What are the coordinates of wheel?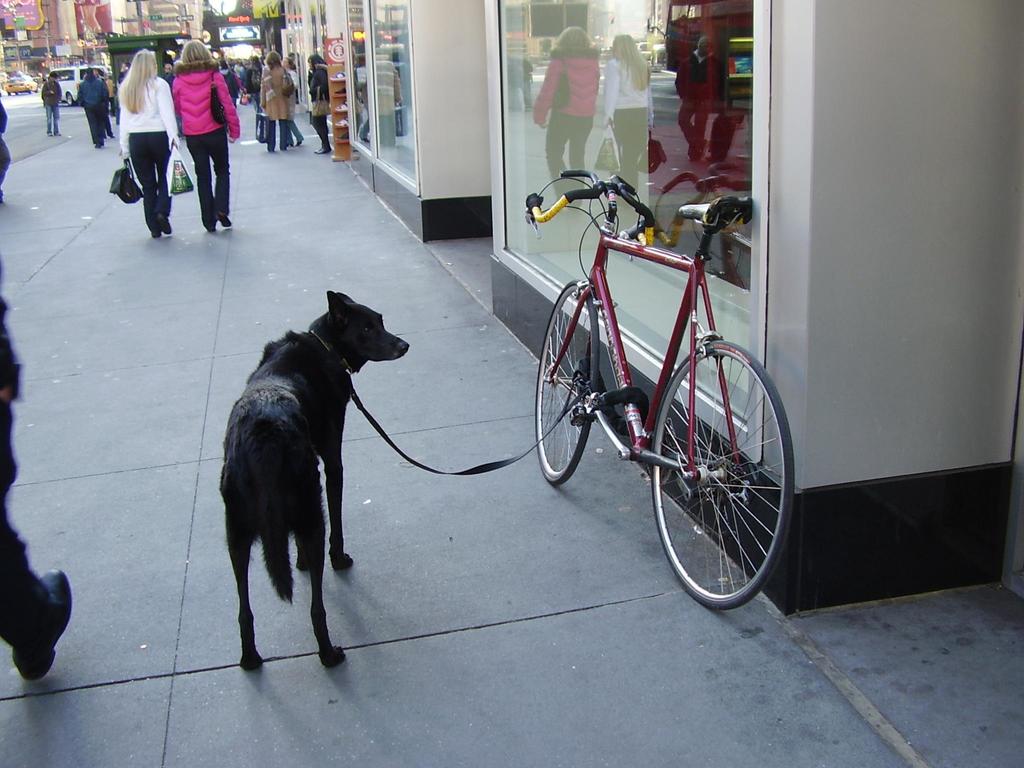
x1=531 y1=275 x2=596 y2=480.
